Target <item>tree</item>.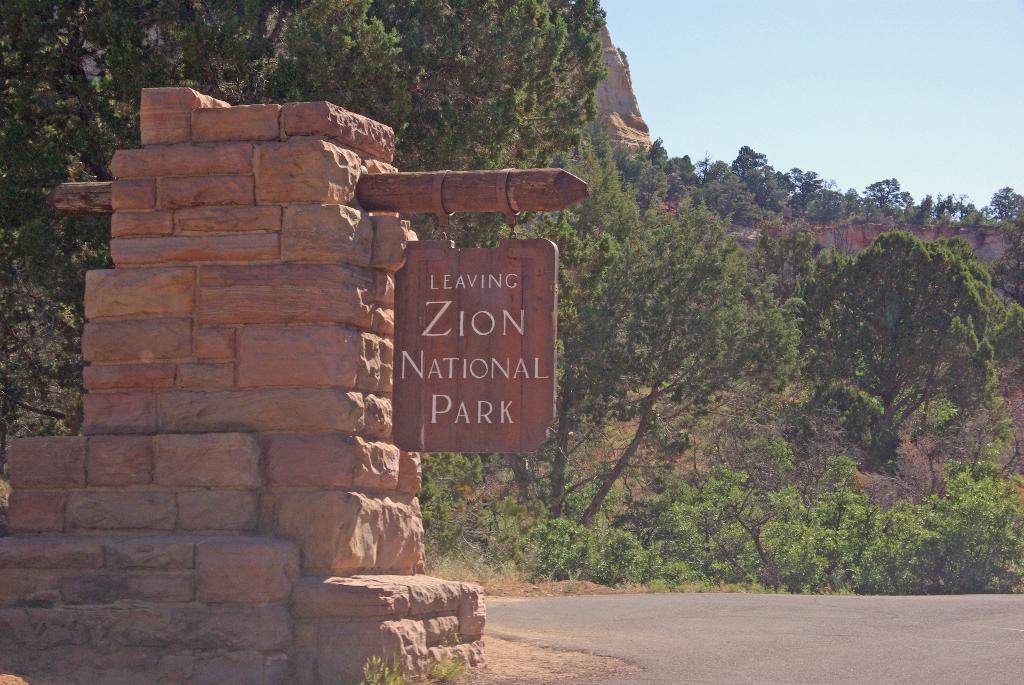
Target region: bbox=(988, 181, 1023, 274).
